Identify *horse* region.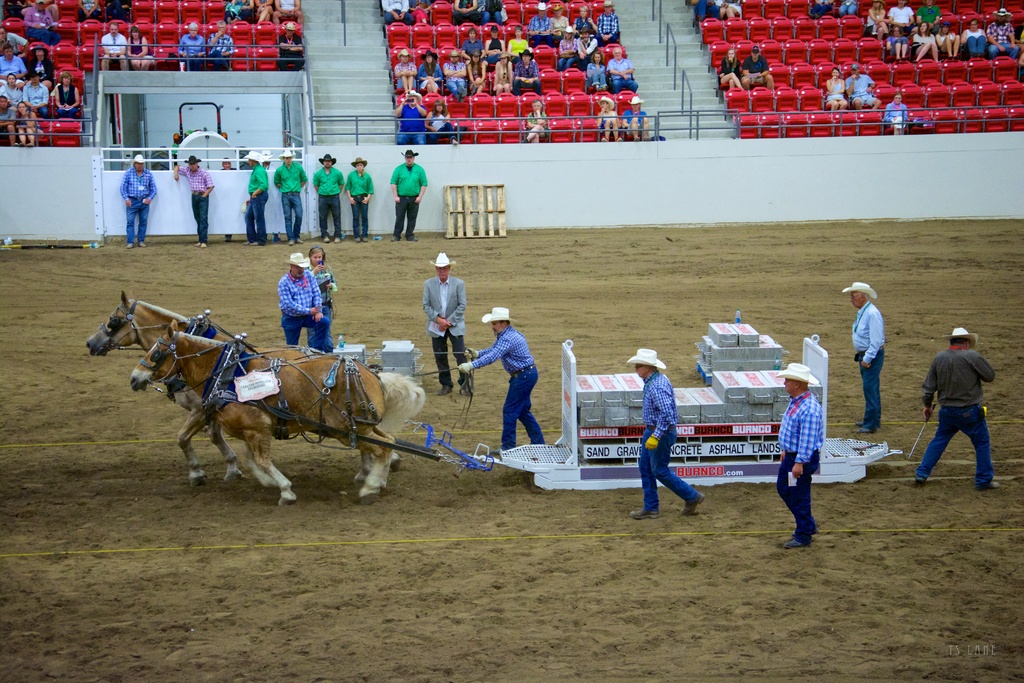
Region: [84, 290, 429, 472].
